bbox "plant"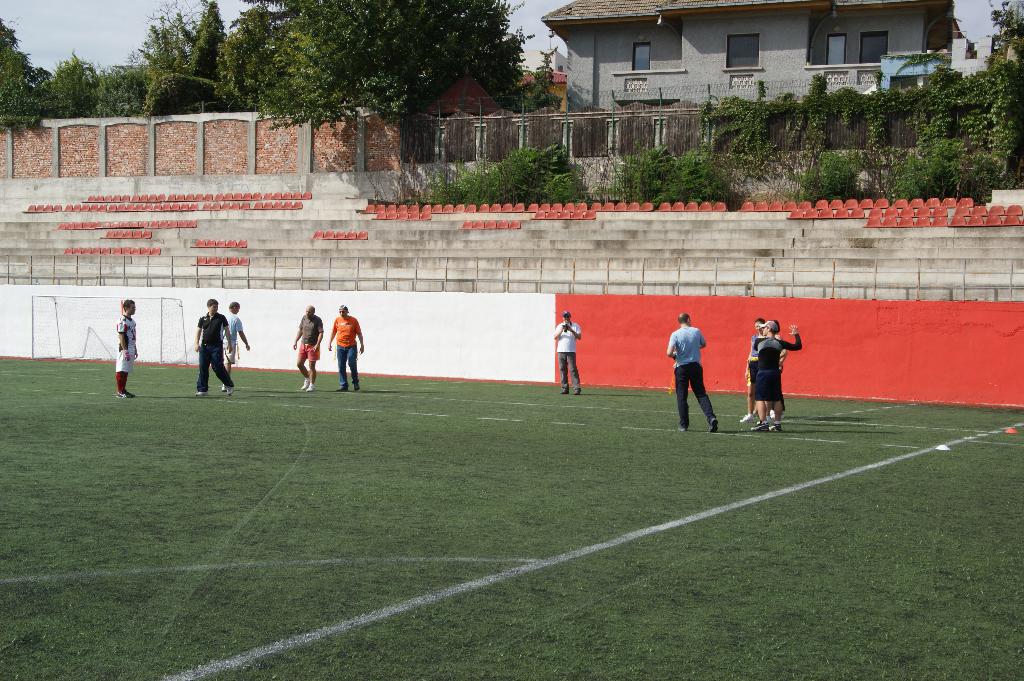
(698, 92, 794, 175)
